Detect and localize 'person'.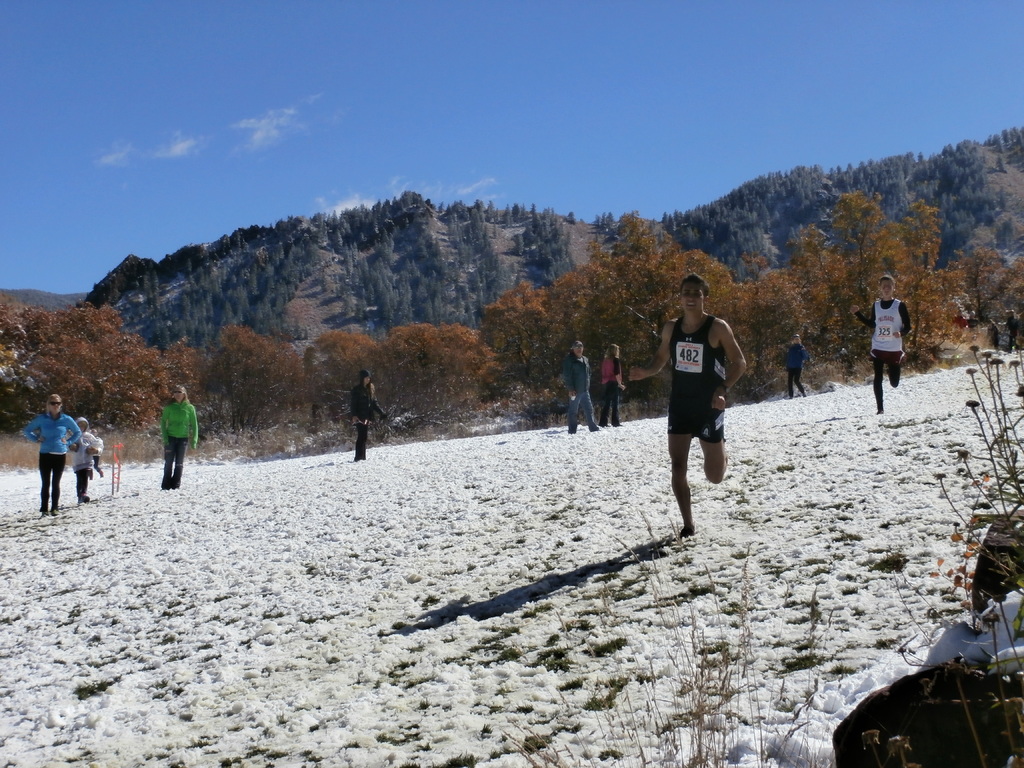
Localized at select_region(950, 306, 968, 328).
